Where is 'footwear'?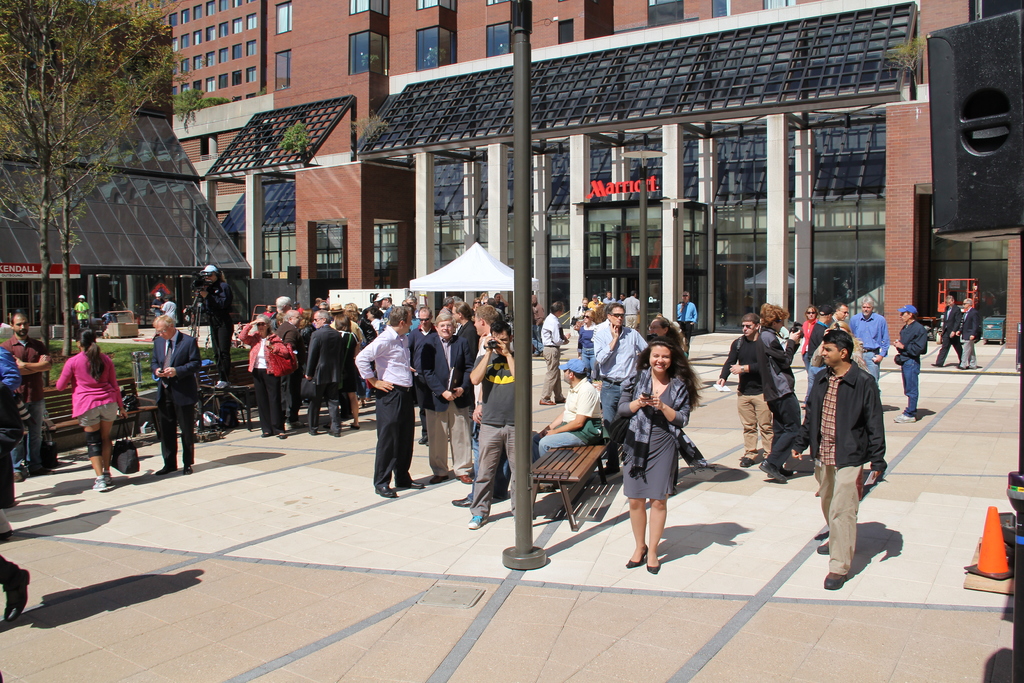
bbox=[374, 486, 396, 498].
